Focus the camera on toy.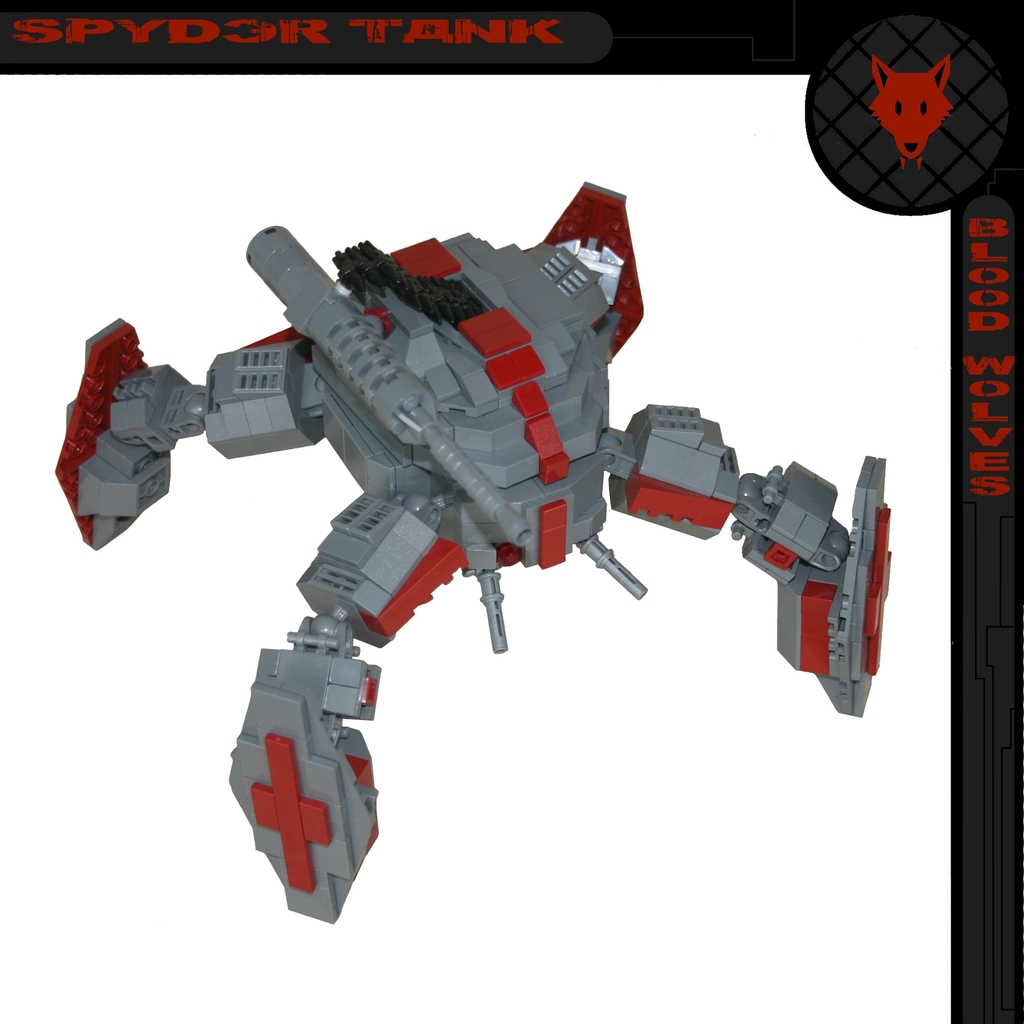
Focus region: 47 173 892 916.
